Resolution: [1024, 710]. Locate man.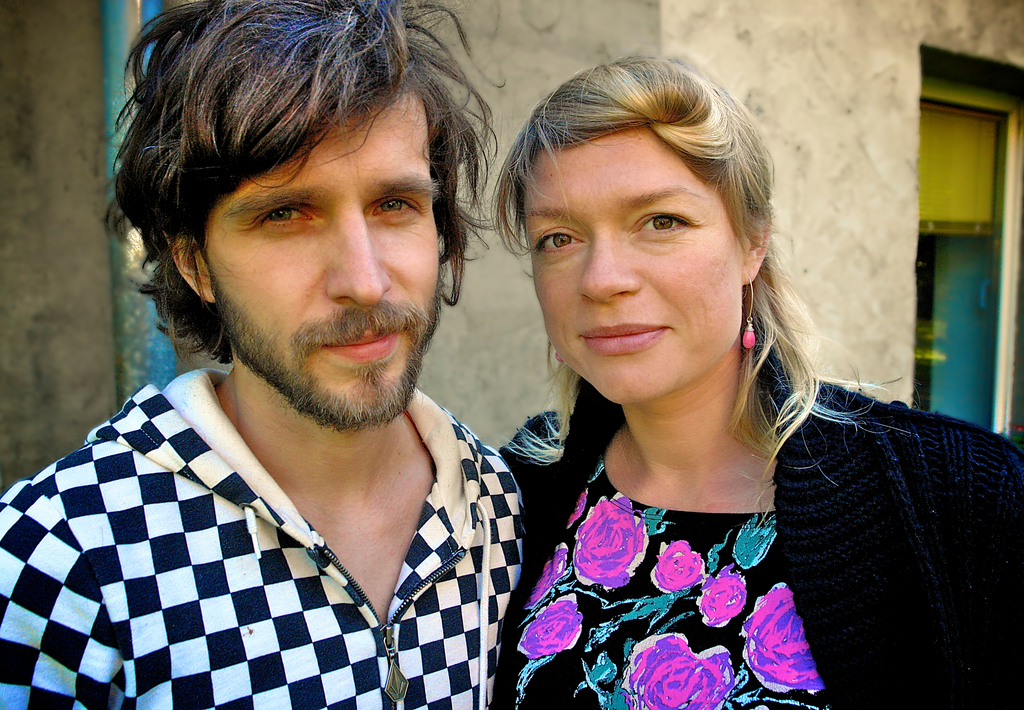
[x1=0, y1=0, x2=597, y2=709].
